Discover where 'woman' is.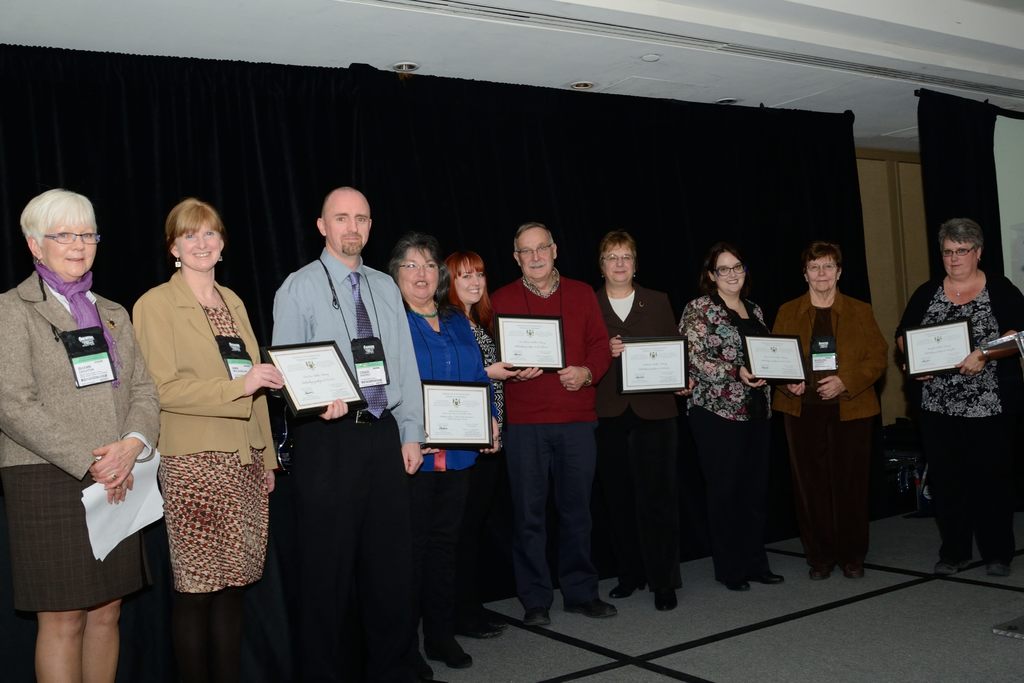
Discovered at 440 251 513 636.
